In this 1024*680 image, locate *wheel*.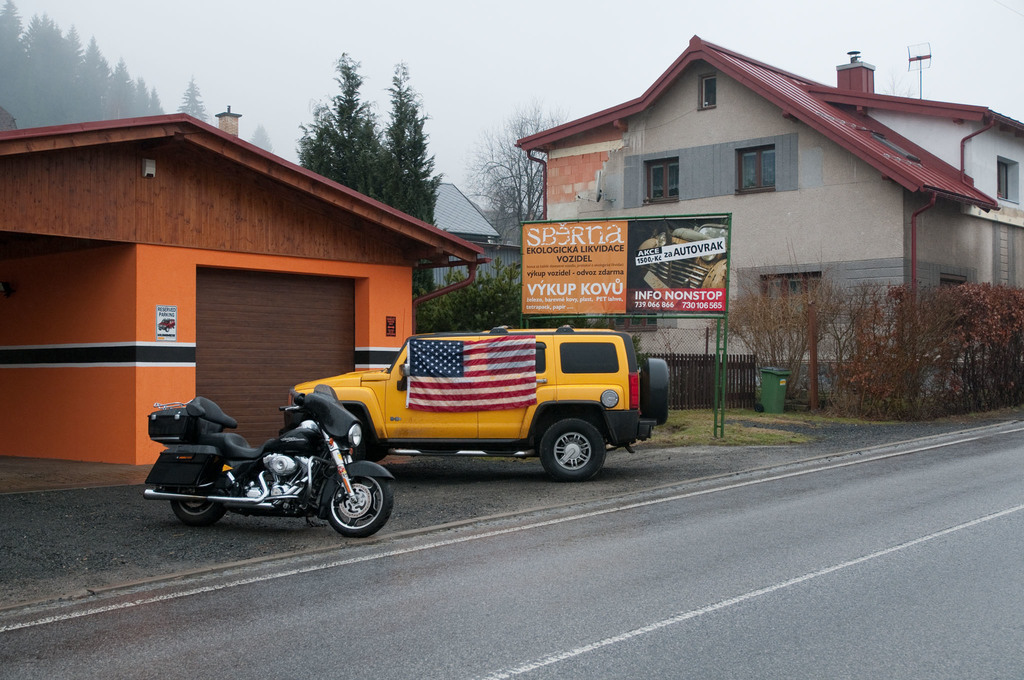
Bounding box: (left=641, top=364, right=651, bottom=416).
